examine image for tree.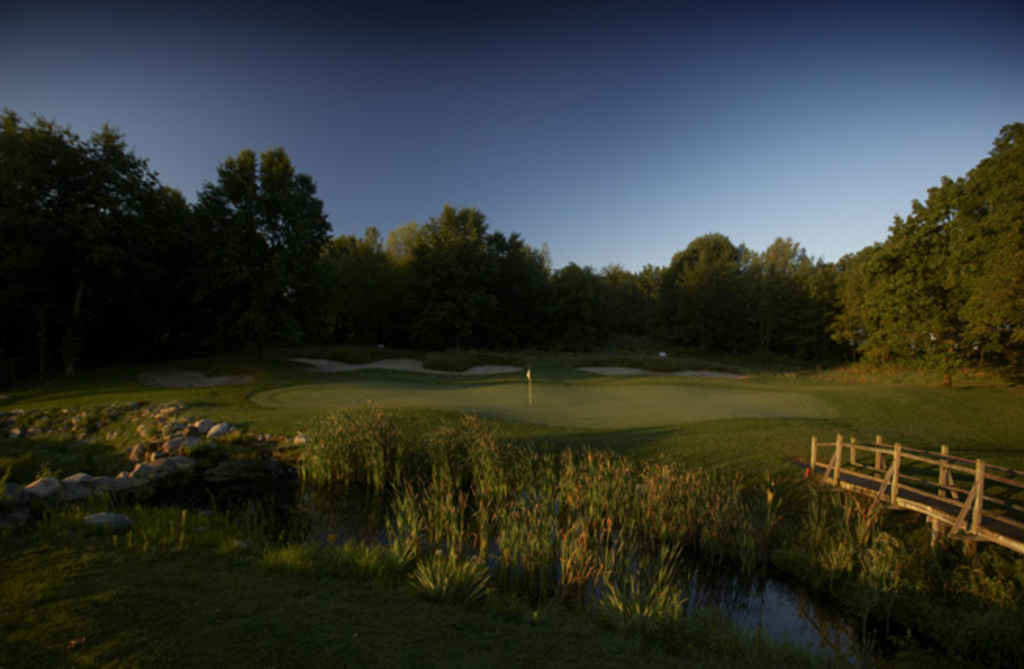
Examination result: region(547, 258, 600, 344).
